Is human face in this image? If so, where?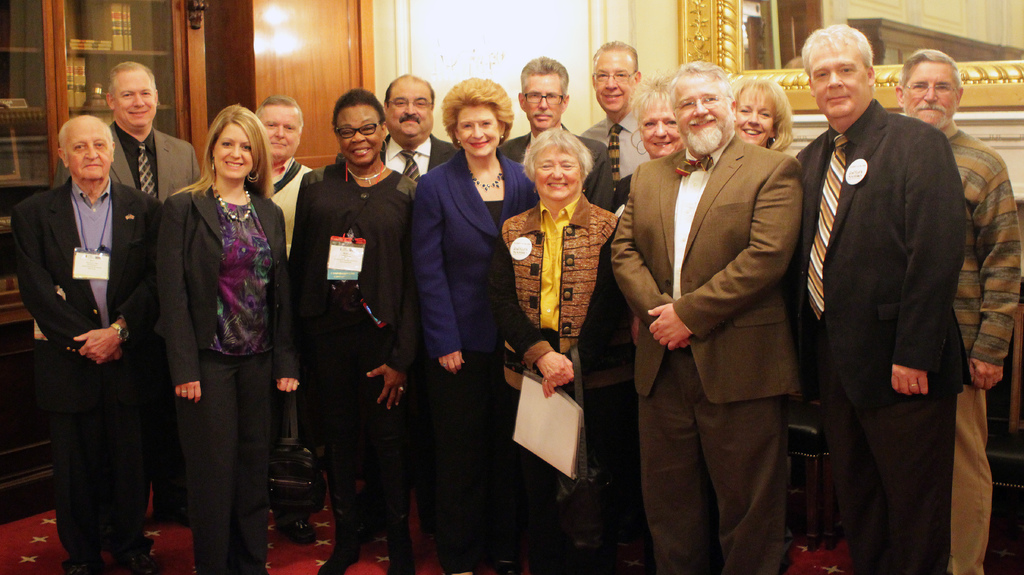
Yes, at 641,102,682,157.
